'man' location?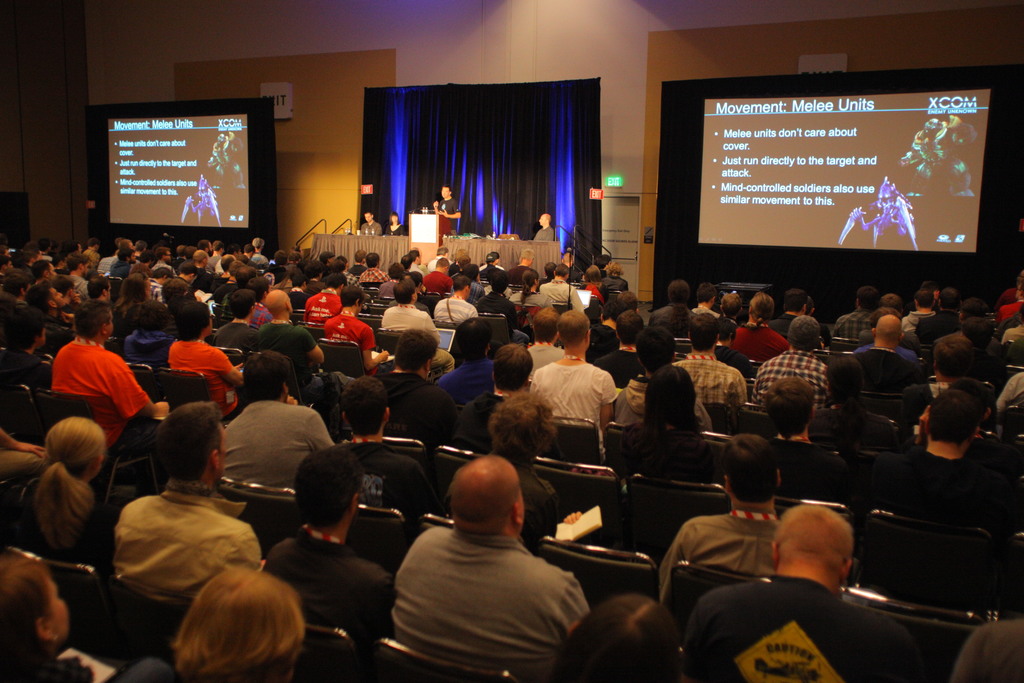
box=[358, 208, 388, 236]
